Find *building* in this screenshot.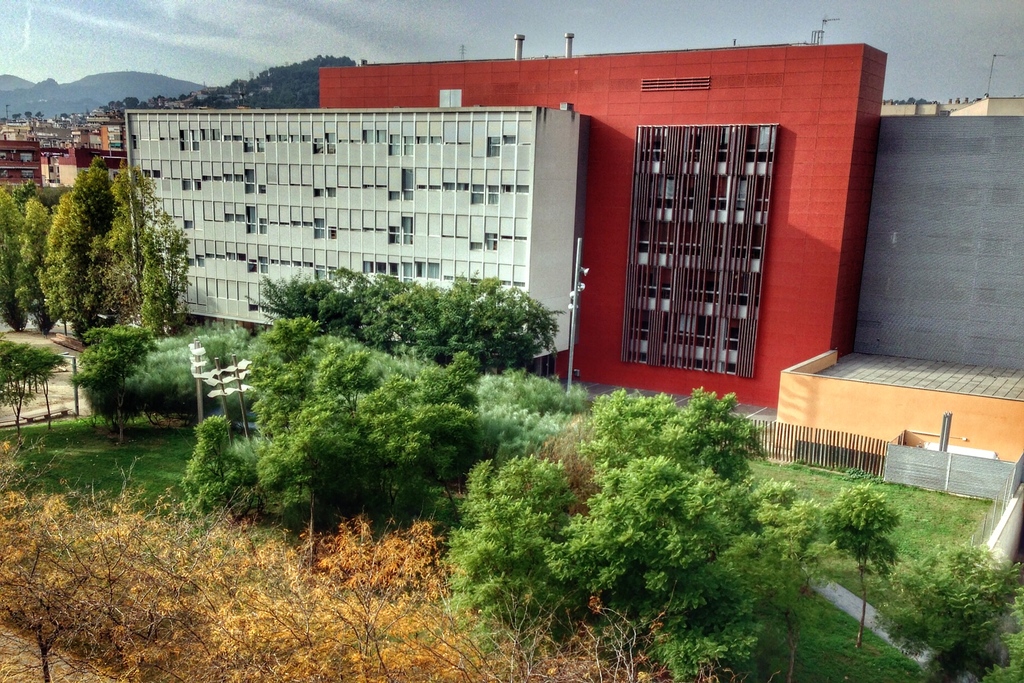
The bounding box for *building* is (125,84,593,386).
